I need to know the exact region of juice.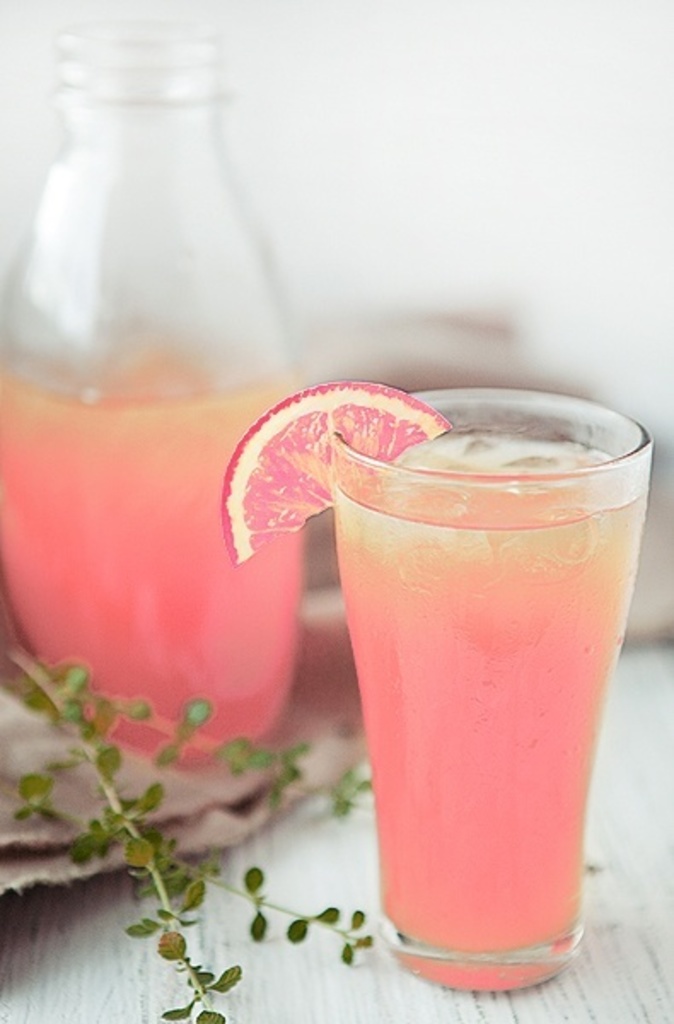
Region: select_region(334, 430, 648, 956).
